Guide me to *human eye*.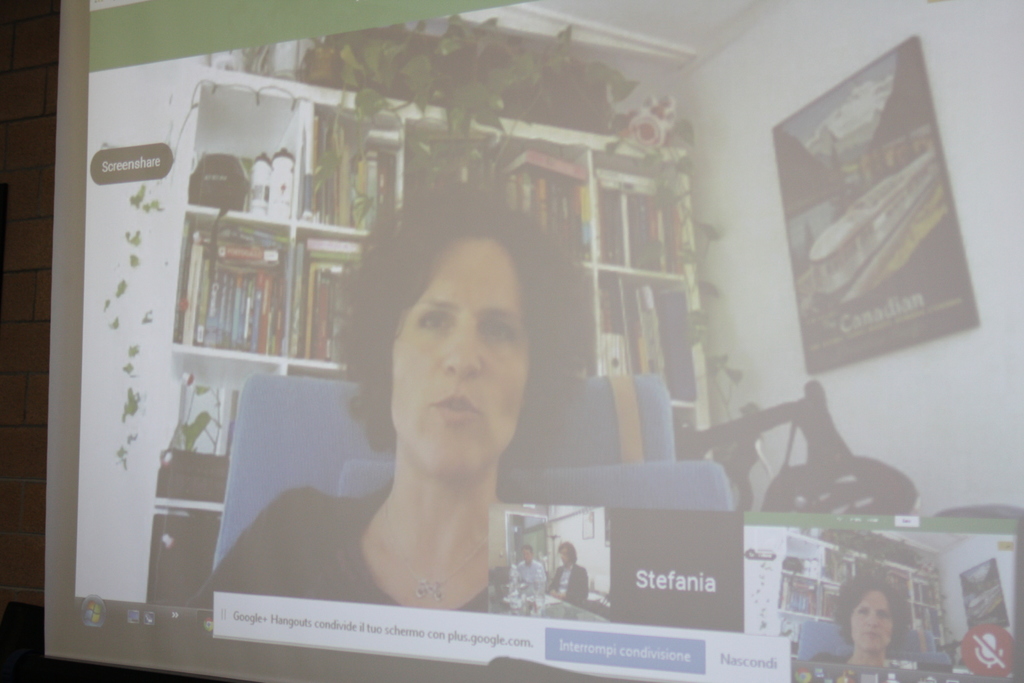
Guidance: left=479, top=317, right=511, bottom=346.
